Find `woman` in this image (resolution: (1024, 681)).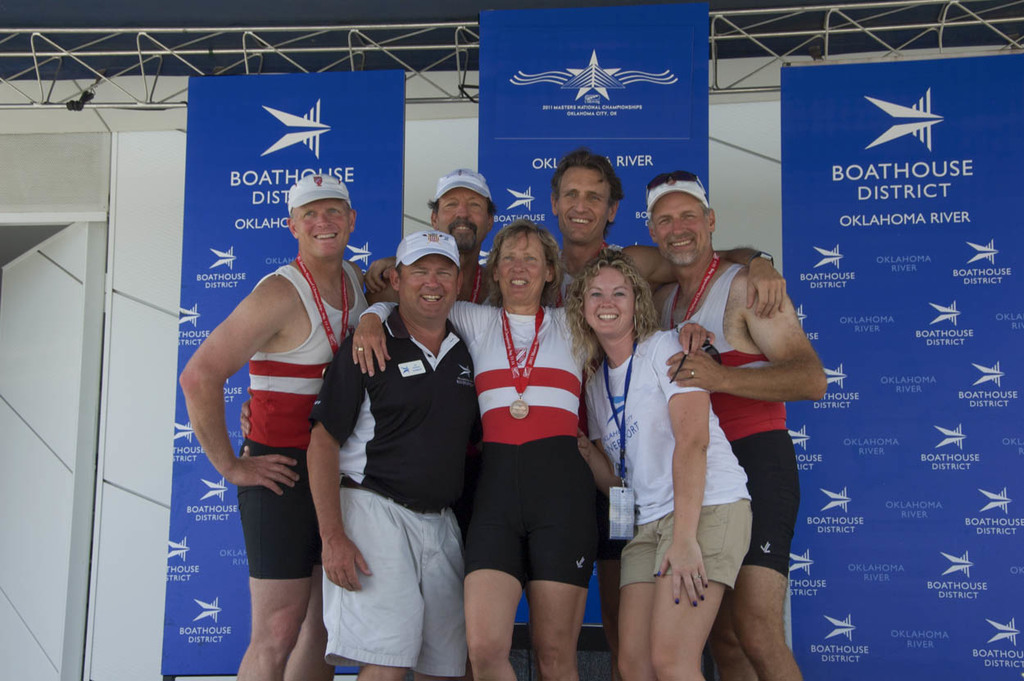
box=[346, 216, 714, 680].
